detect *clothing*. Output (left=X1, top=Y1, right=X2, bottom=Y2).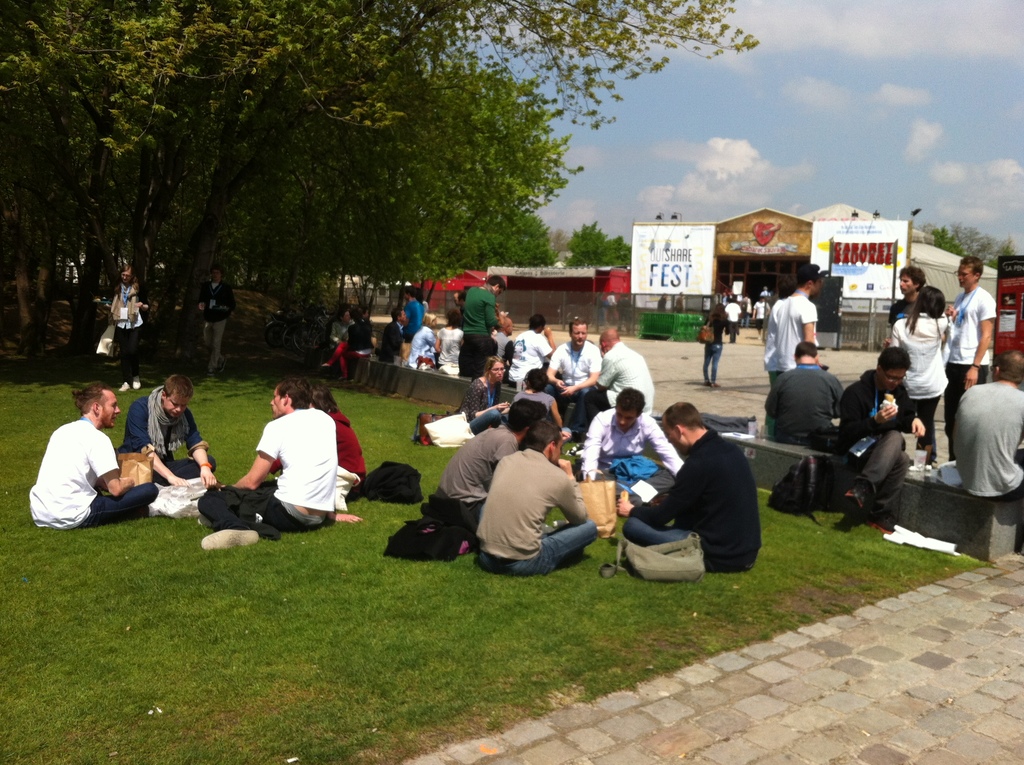
(left=509, top=387, right=556, bottom=414).
